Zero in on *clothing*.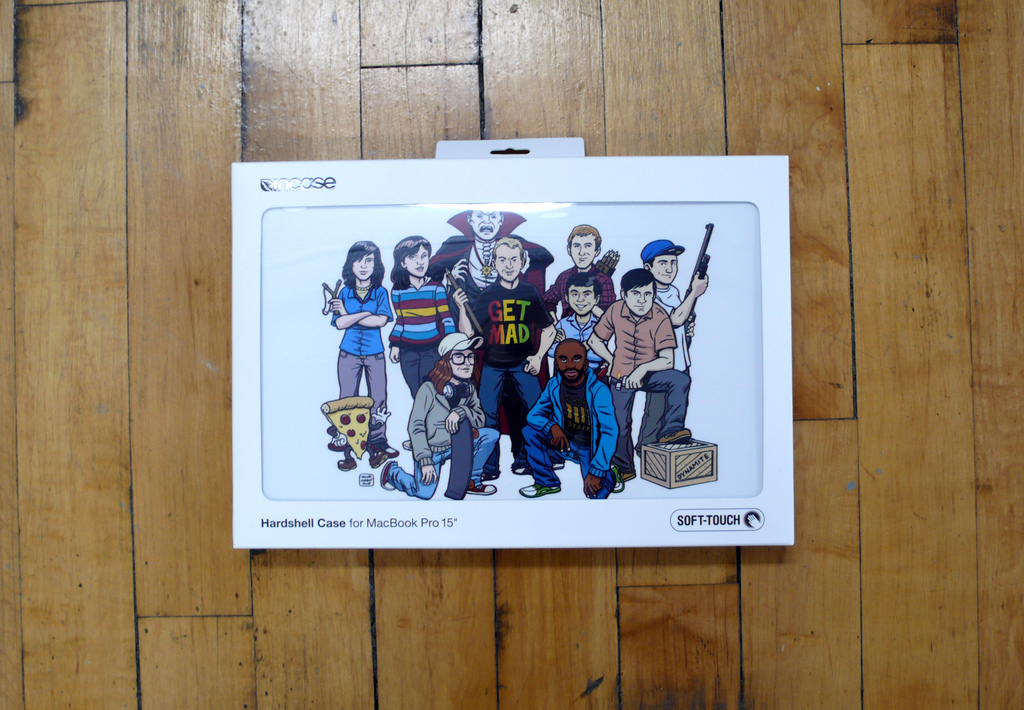
Zeroed in: [x1=469, y1=287, x2=545, y2=462].
